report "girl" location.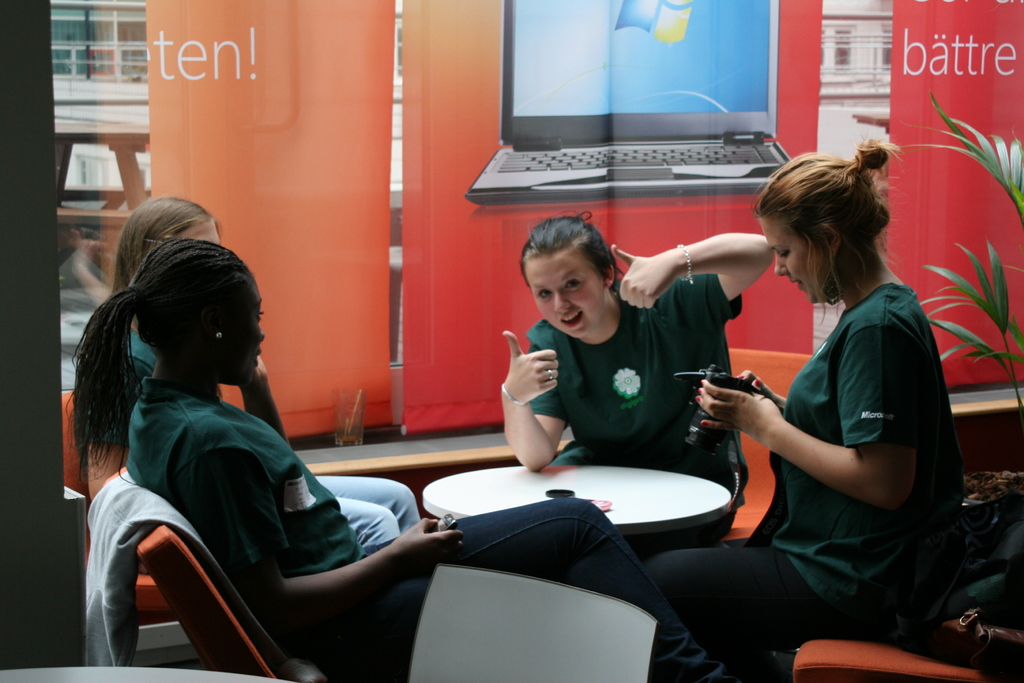
Report: detection(502, 206, 773, 562).
